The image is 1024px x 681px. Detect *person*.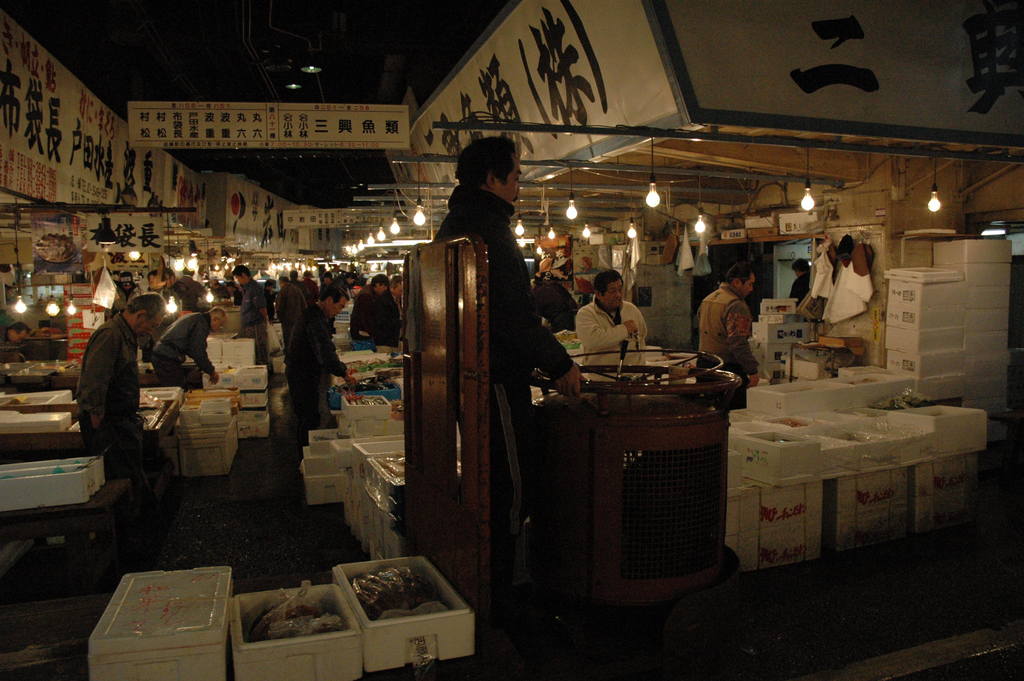
Detection: 792, 261, 810, 298.
